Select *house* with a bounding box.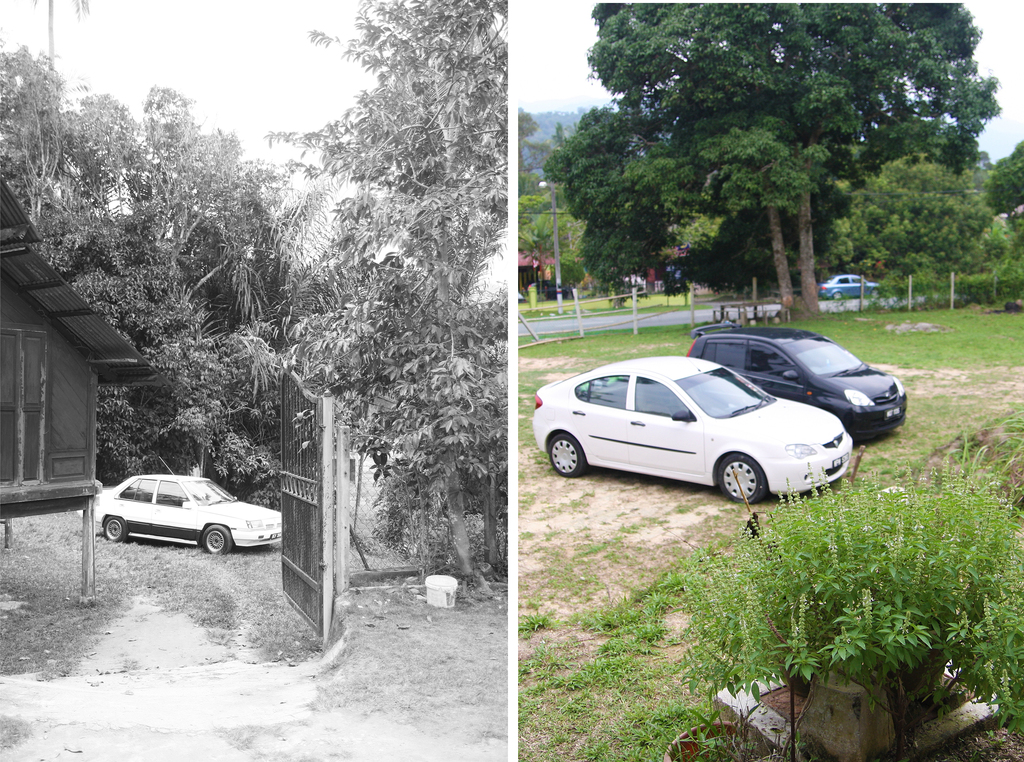
{"left": 0, "top": 179, "right": 140, "bottom": 604}.
